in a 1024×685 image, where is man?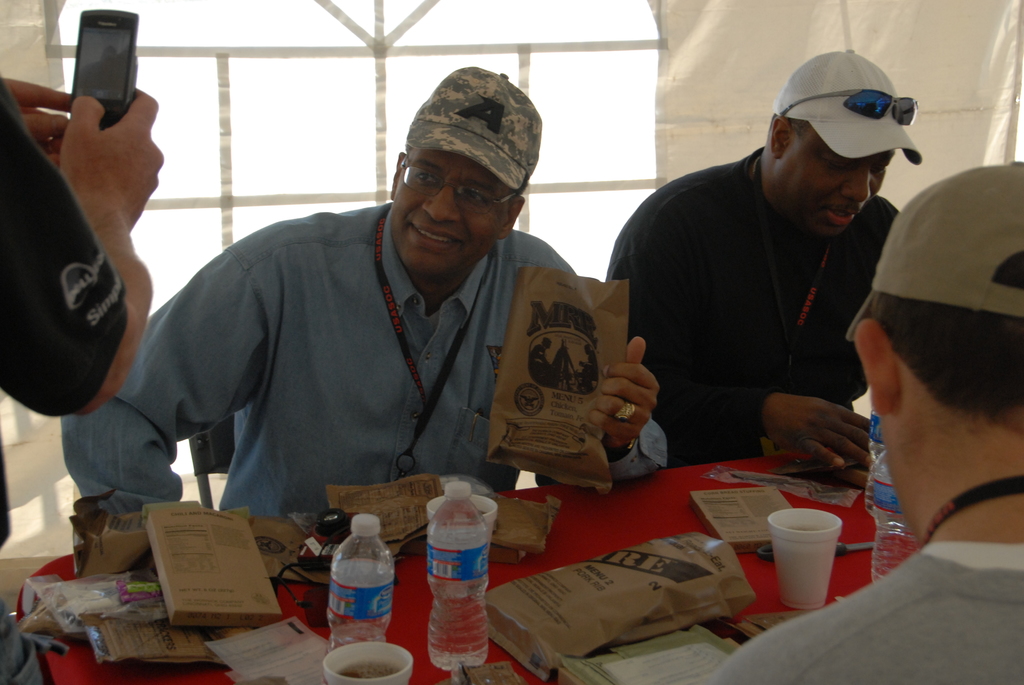
703:160:1023:684.
